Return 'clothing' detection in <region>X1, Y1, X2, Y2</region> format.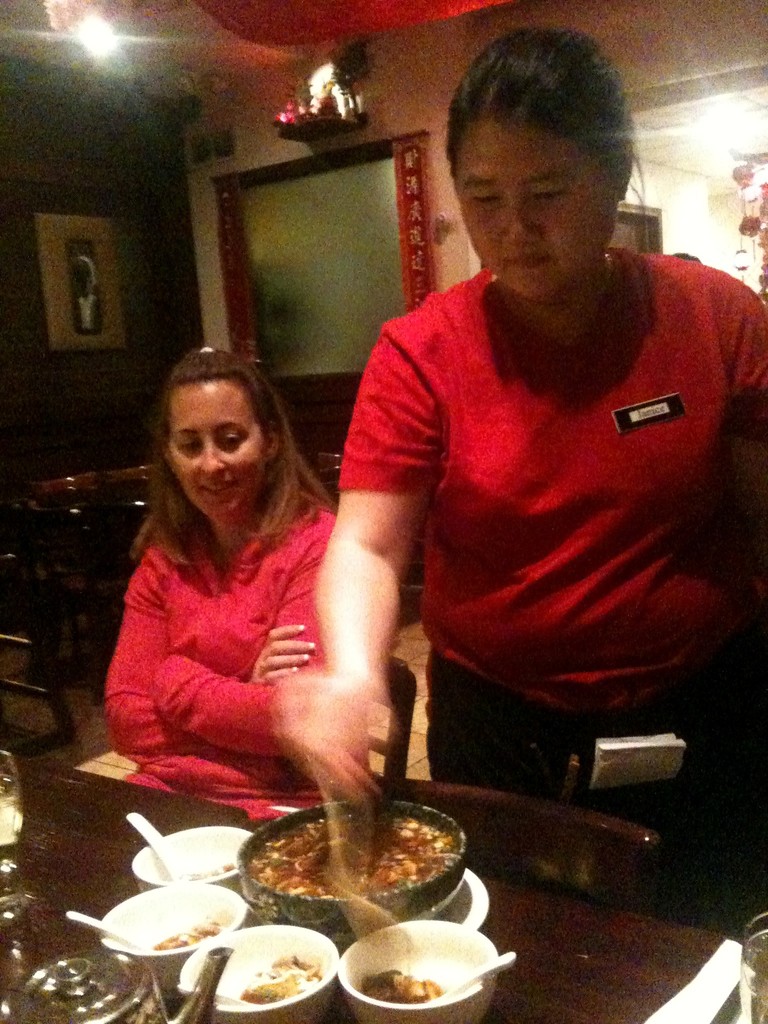
<region>100, 497, 331, 822</region>.
